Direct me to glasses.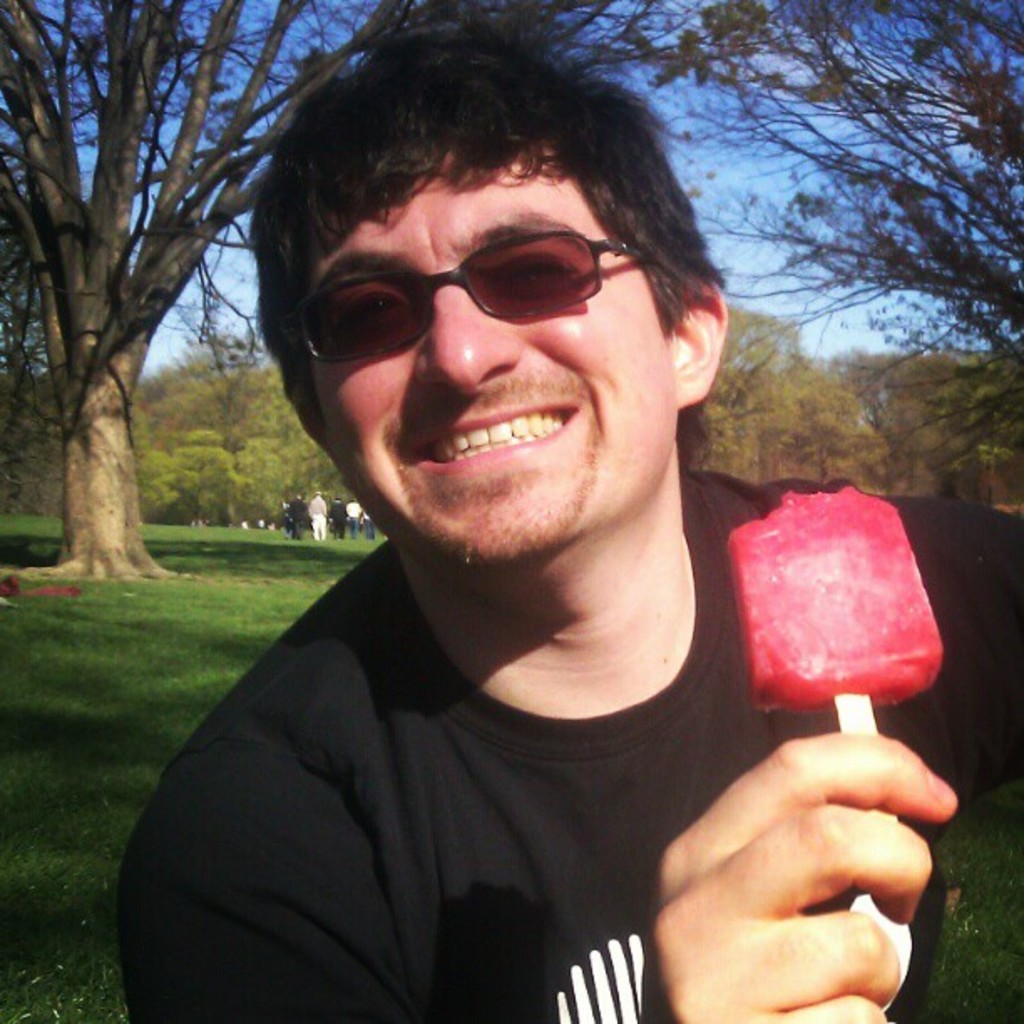
Direction: box(294, 219, 656, 355).
